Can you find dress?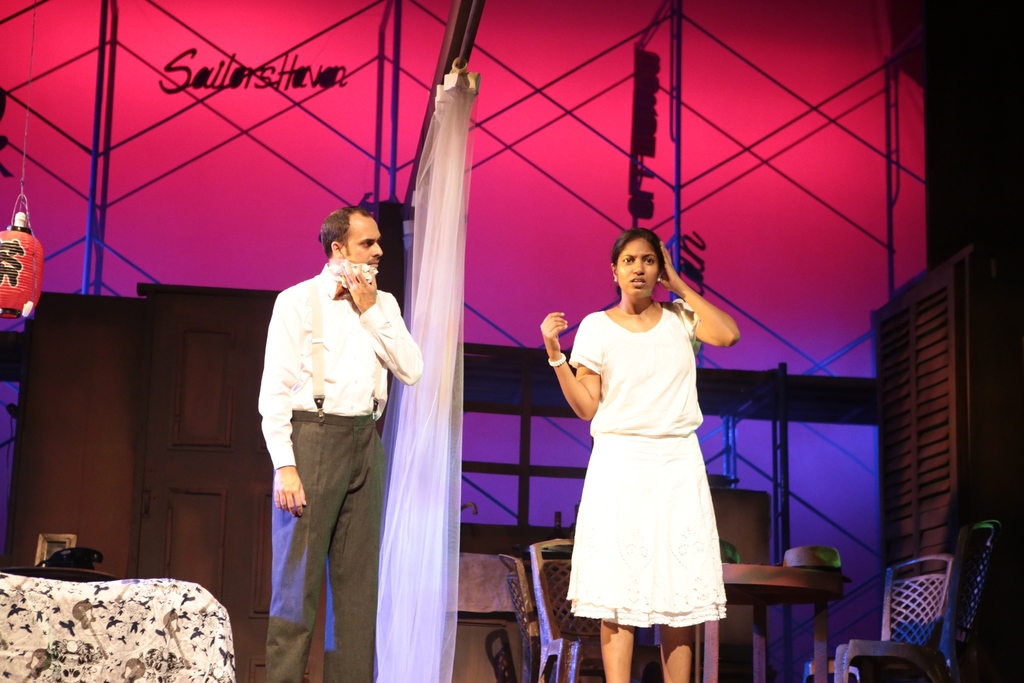
Yes, bounding box: box=[565, 299, 729, 630].
